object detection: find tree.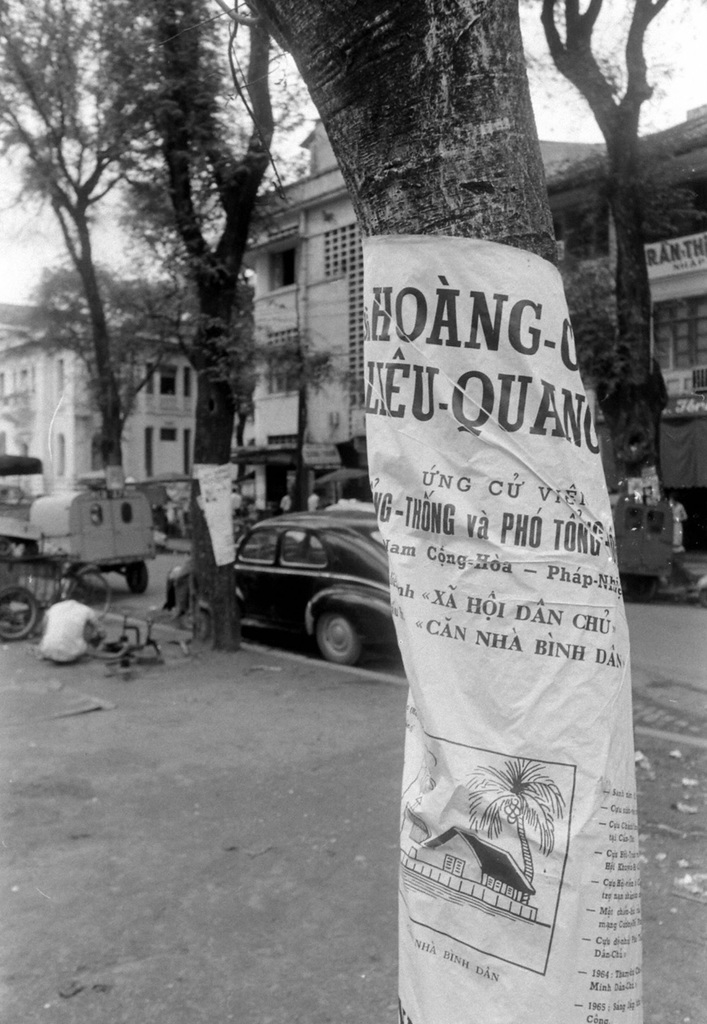
[104, 0, 267, 635].
